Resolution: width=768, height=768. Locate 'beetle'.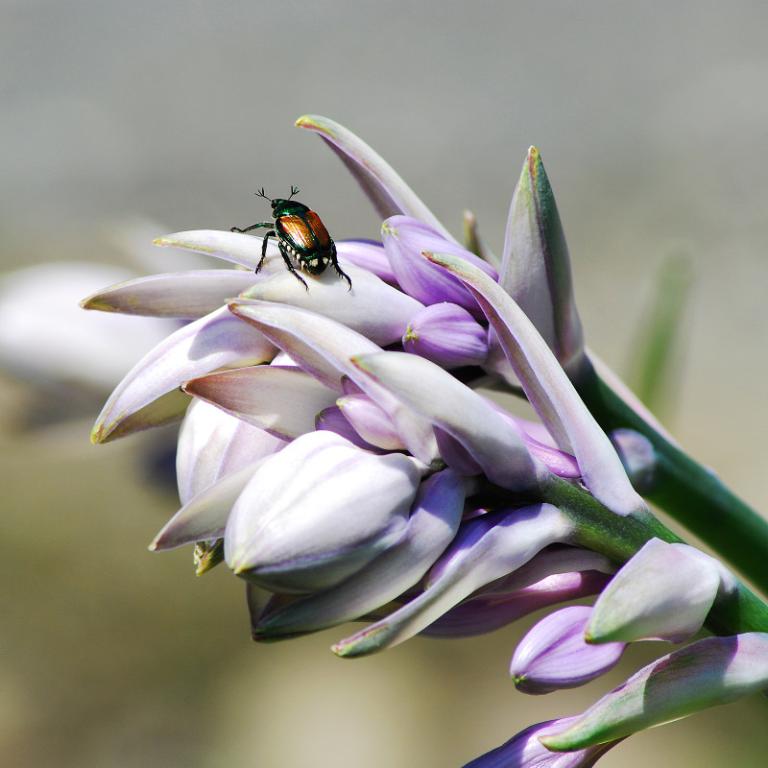
detection(228, 176, 353, 287).
